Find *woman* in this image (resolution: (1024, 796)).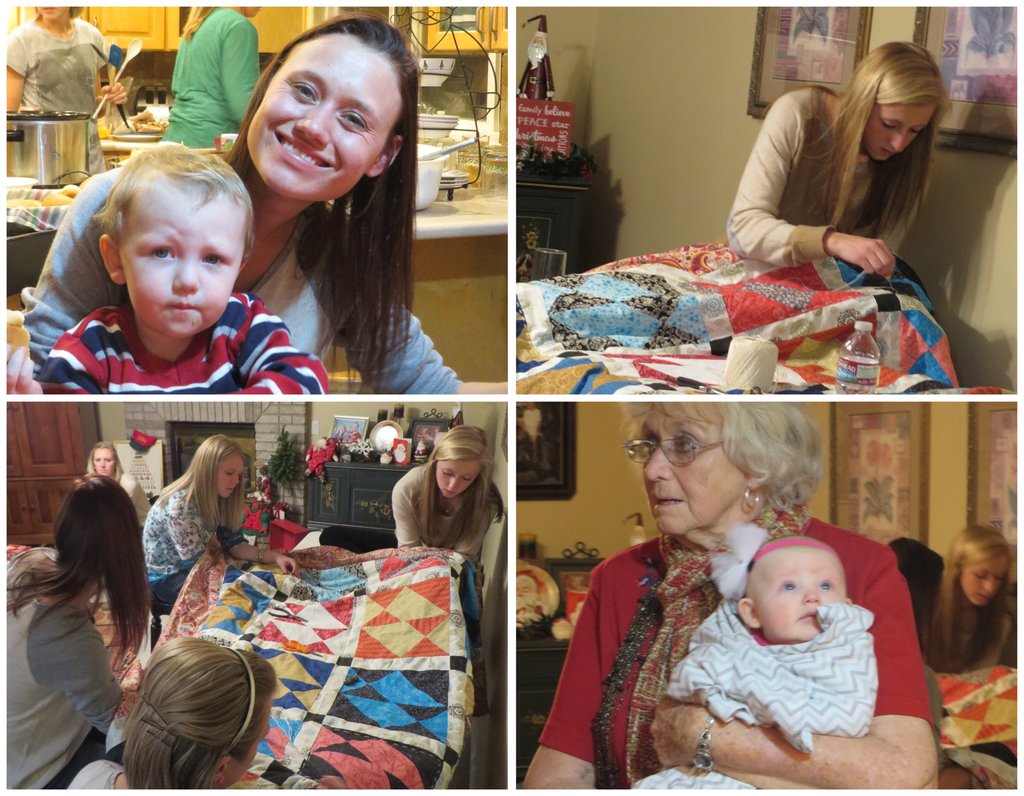
bbox(135, 436, 304, 614).
